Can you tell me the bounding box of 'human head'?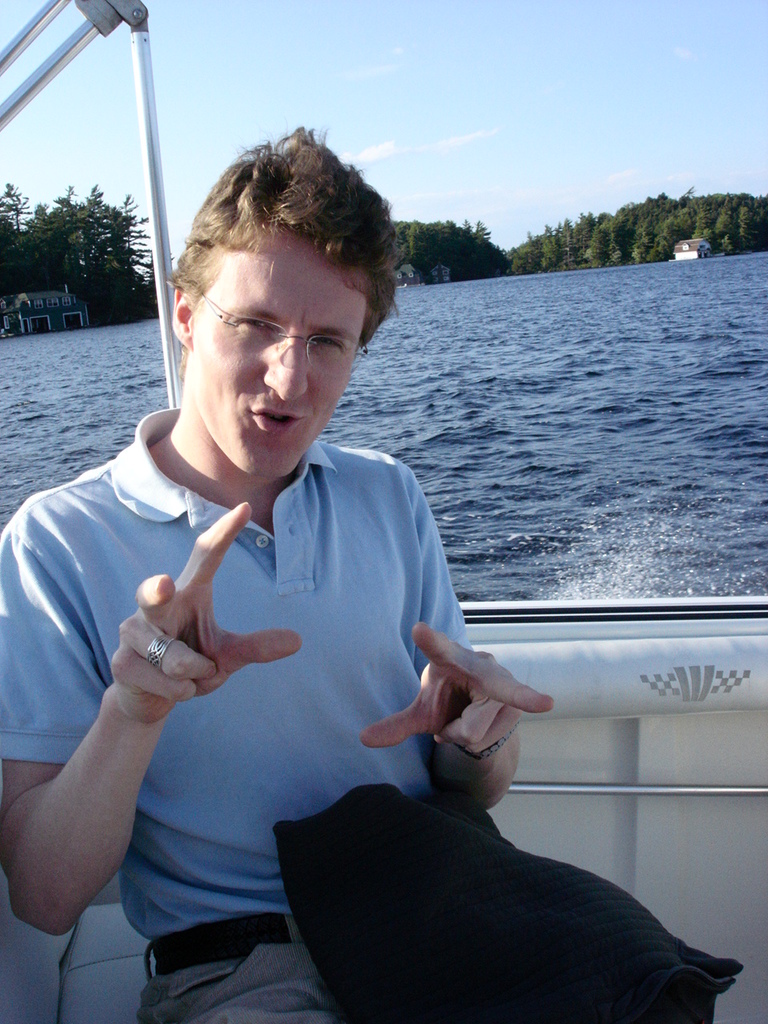
166/126/394/458.
